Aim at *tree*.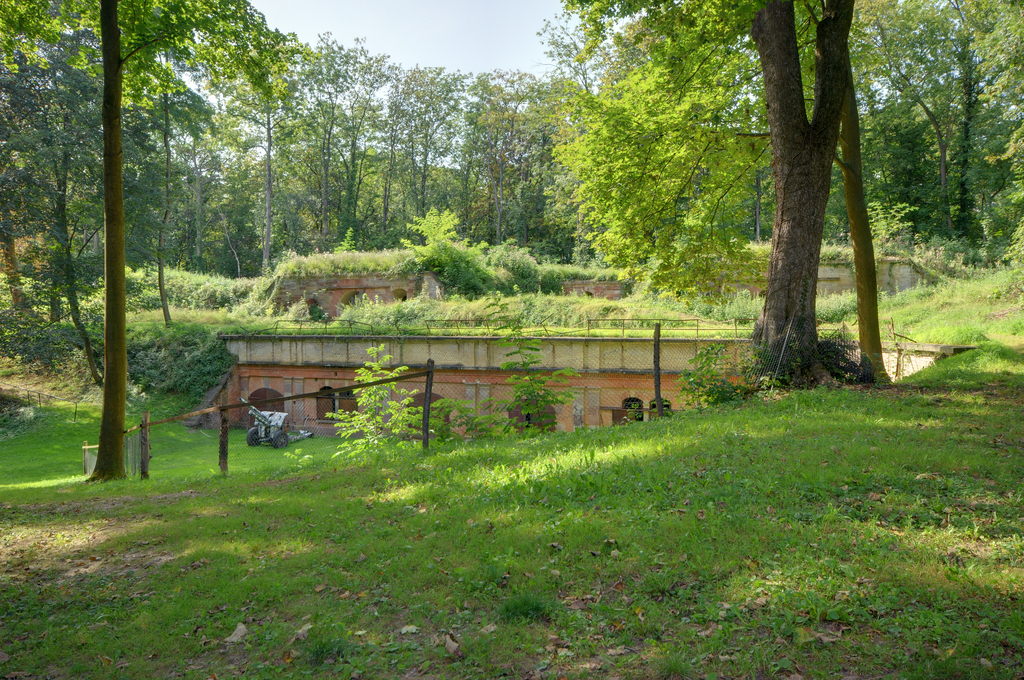
Aimed at (34,0,238,490).
